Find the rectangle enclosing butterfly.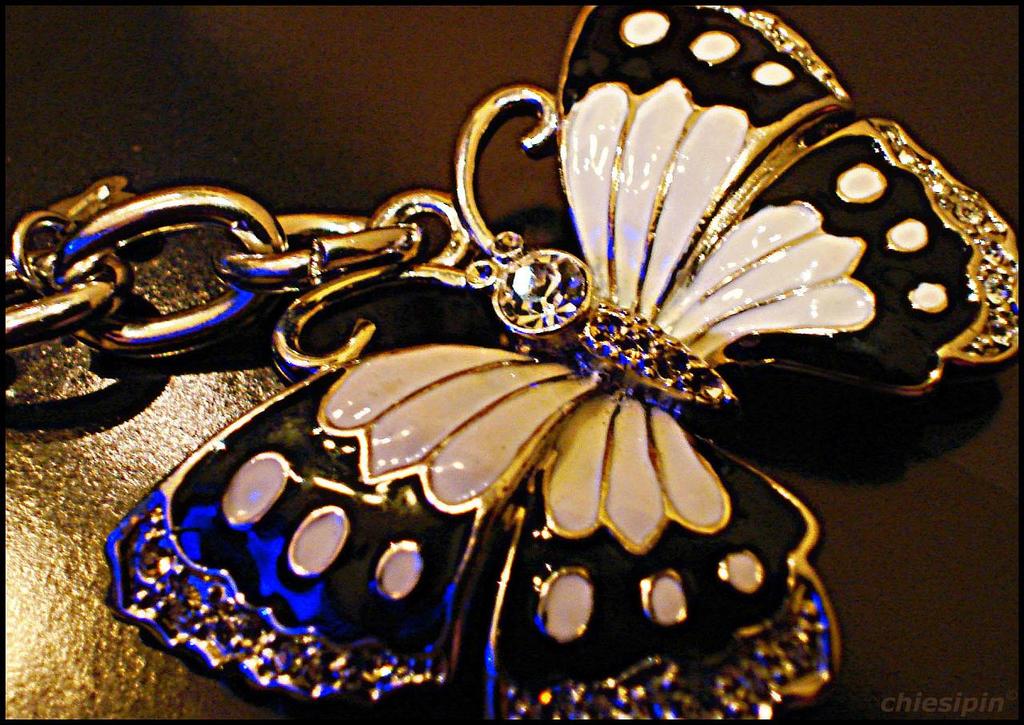
BBox(35, 87, 1023, 697).
